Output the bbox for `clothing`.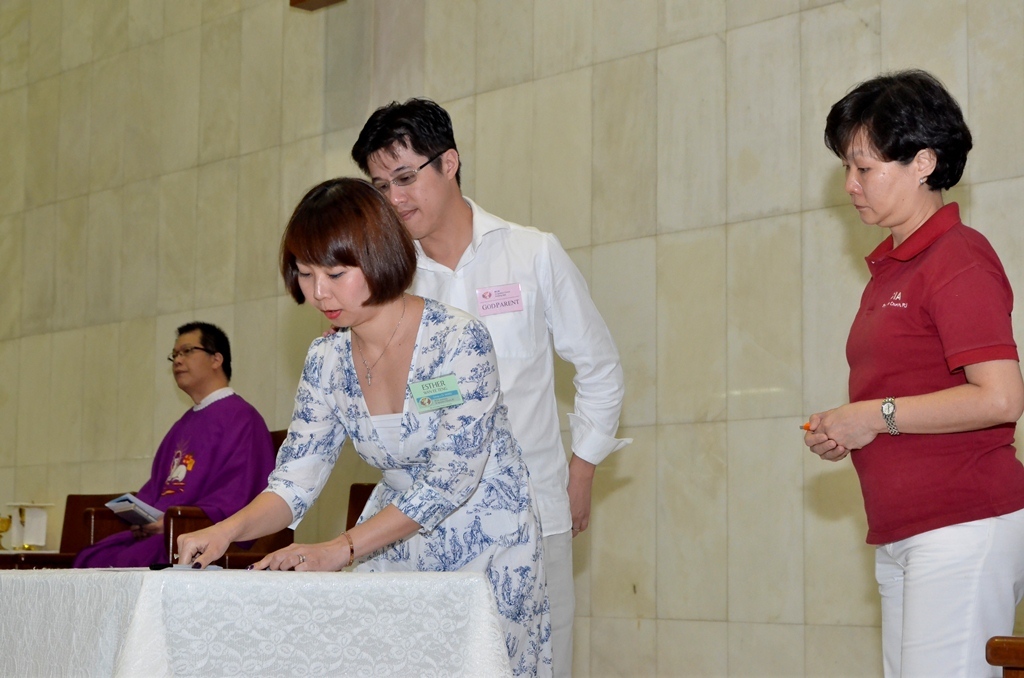
l=841, t=202, r=1023, b=677.
